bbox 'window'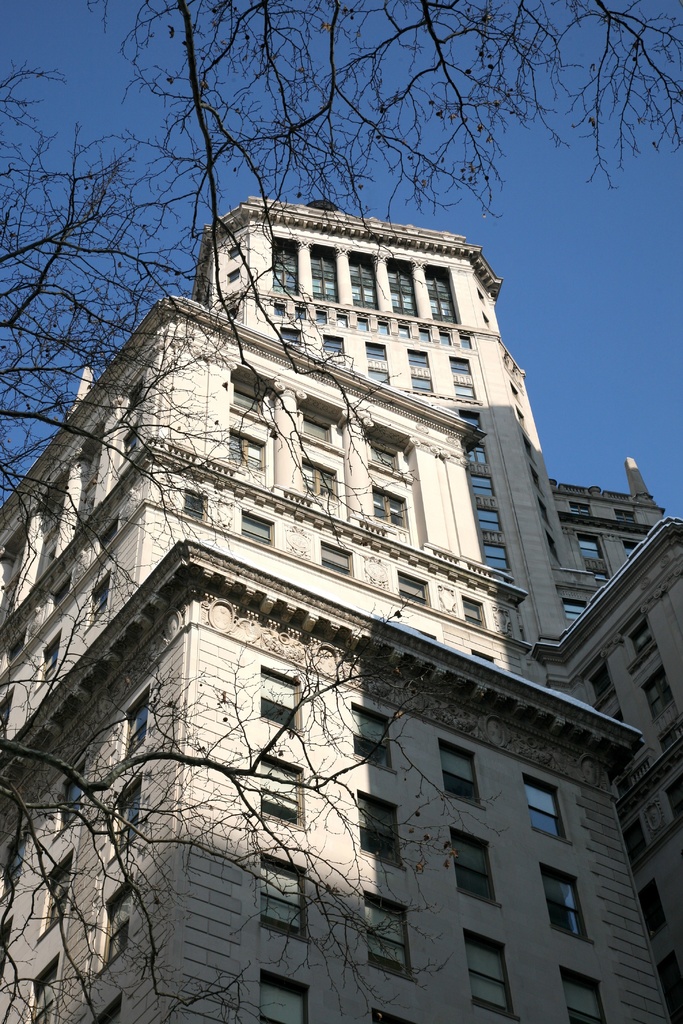
box=[114, 697, 151, 755]
